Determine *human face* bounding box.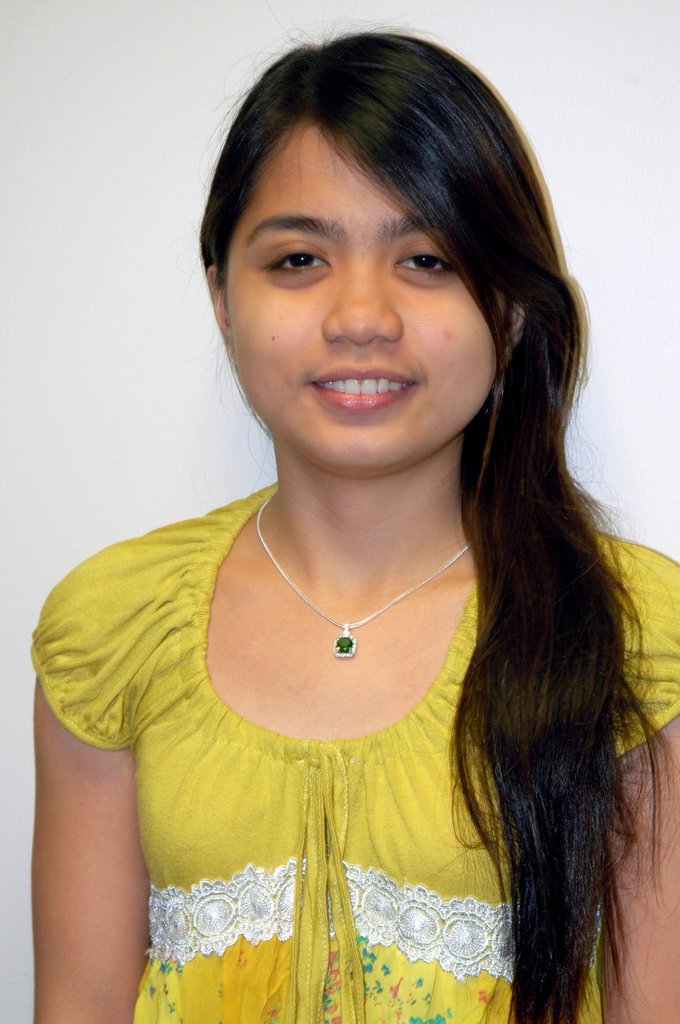
Determined: bbox=[216, 131, 496, 468].
